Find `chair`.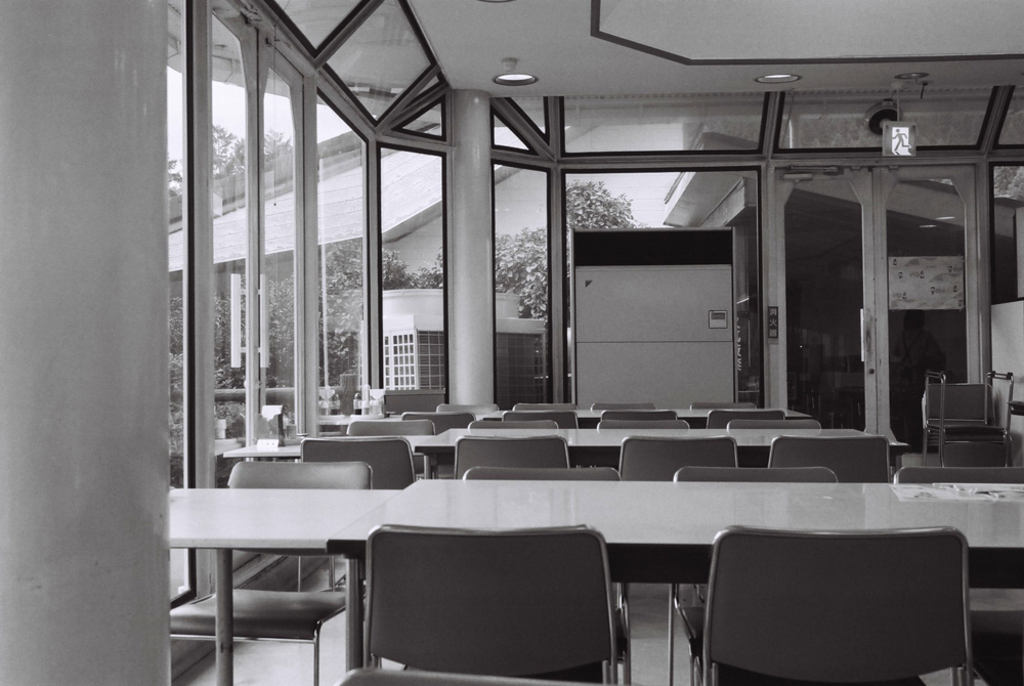
rect(726, 415, 821, 428).
